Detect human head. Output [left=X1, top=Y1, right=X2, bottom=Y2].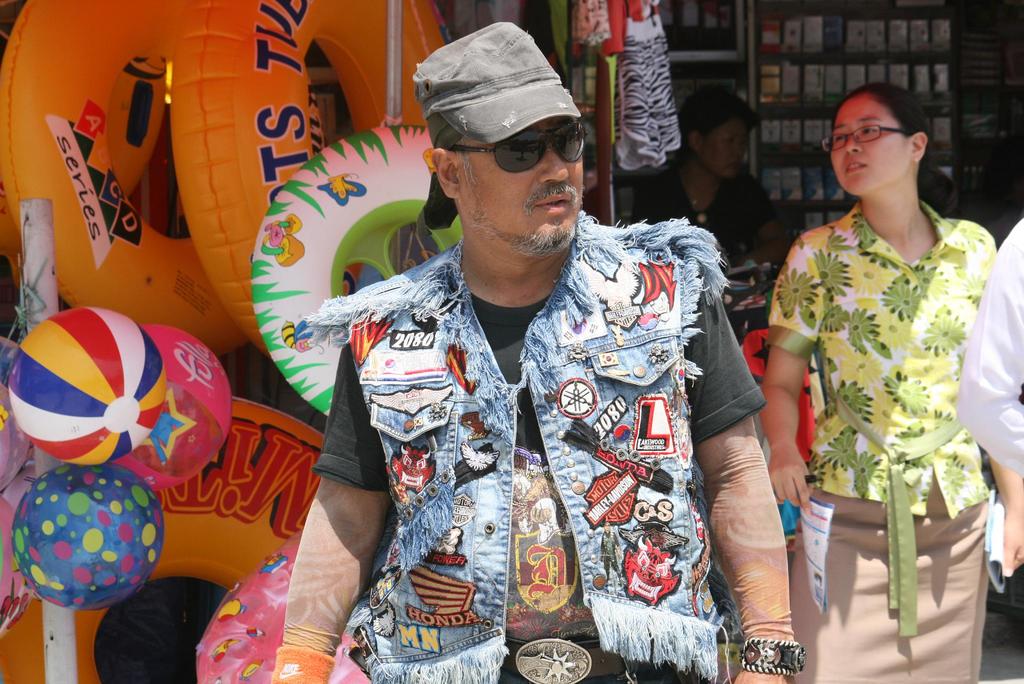
[left=829, top=79, right=936, bottom=197].
